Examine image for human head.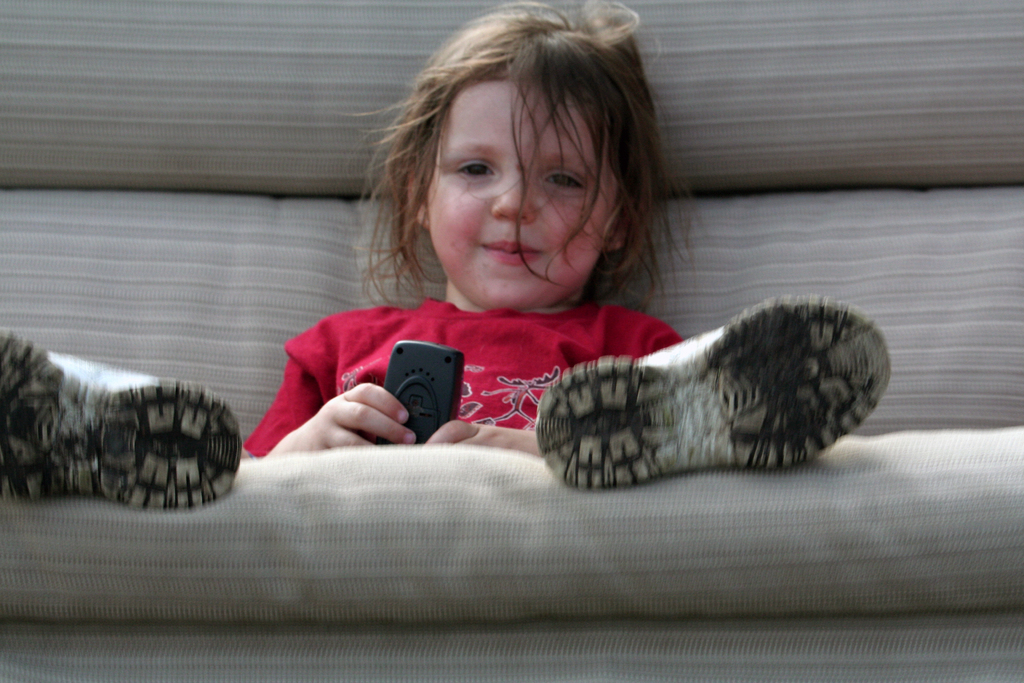
Examination result: box(400, 6, 649, 314).
